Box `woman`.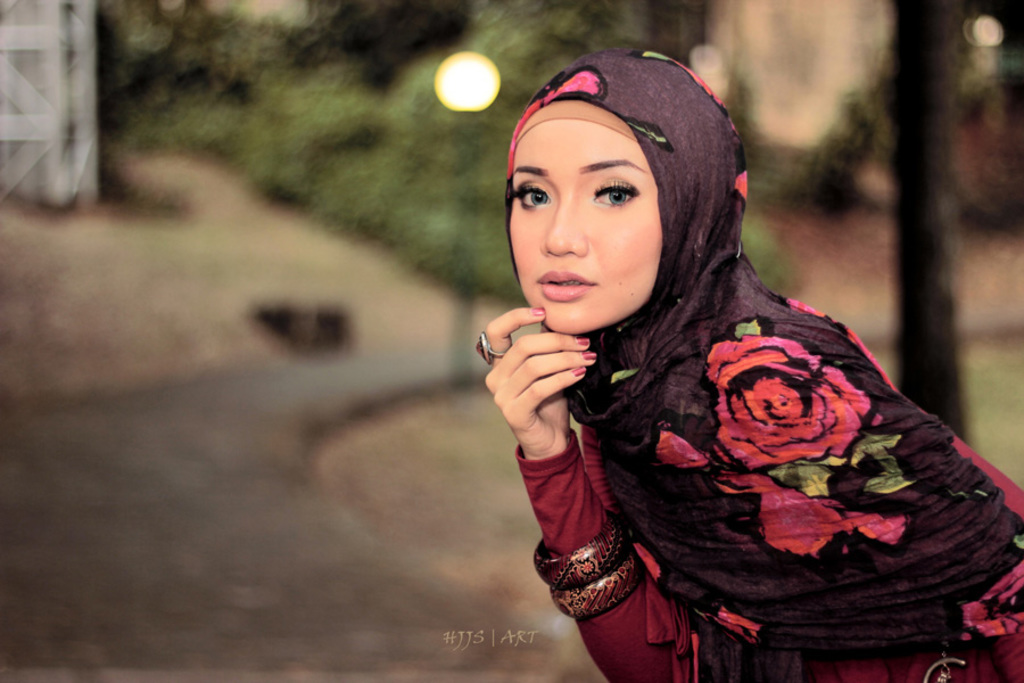
{"left": 440, "top": 55, "right": 972, "bottom": 660}.
